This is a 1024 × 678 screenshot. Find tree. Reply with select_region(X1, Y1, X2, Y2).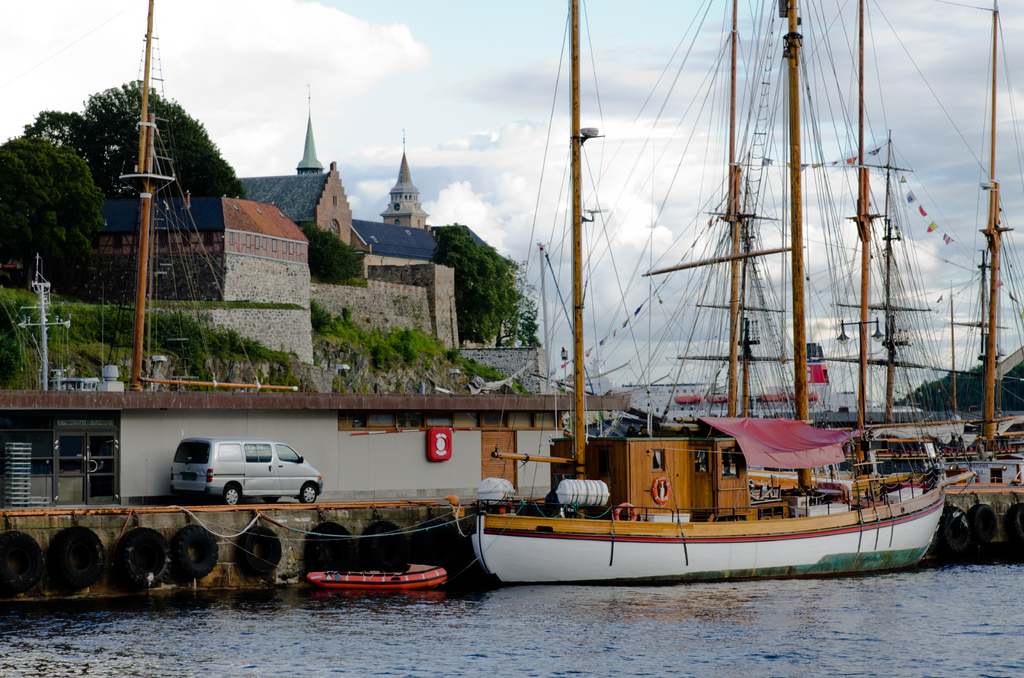
select_region(436, 219, 544, 344).
